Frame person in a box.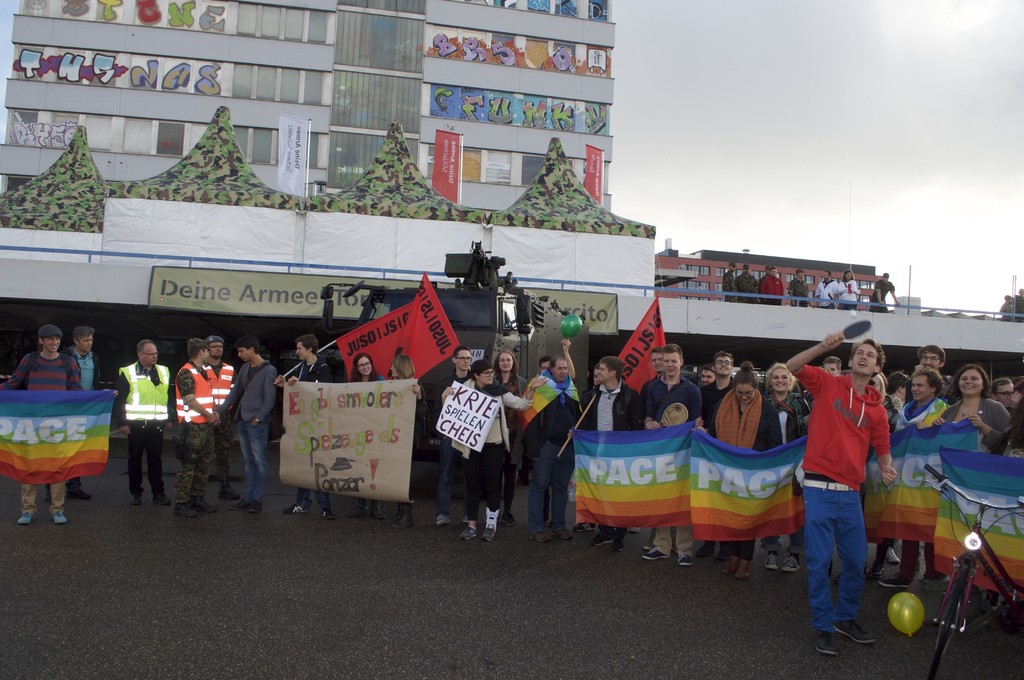
region(786, 267, 815, 307).
